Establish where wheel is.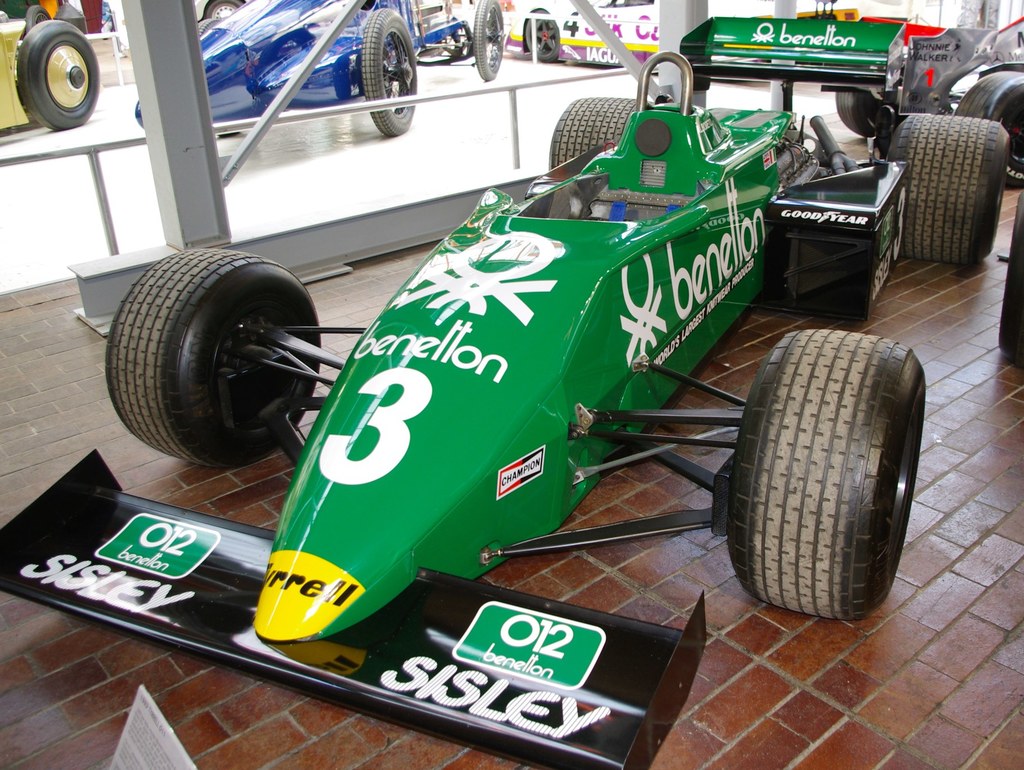
Established at 525:10:561:61.
